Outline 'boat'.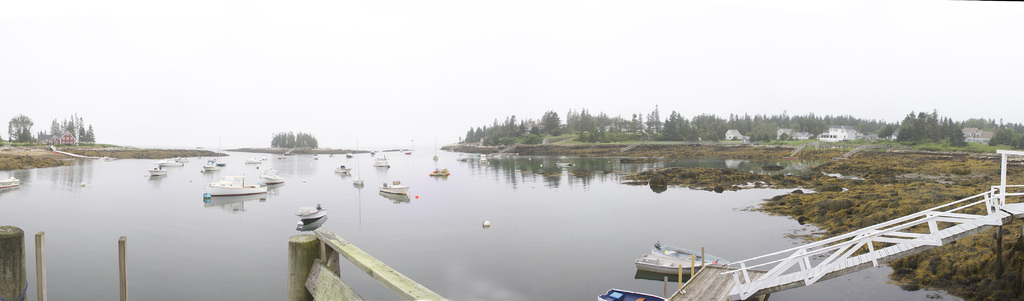
Outline: [x1=333, y1=165, x2=353, y2=175].
